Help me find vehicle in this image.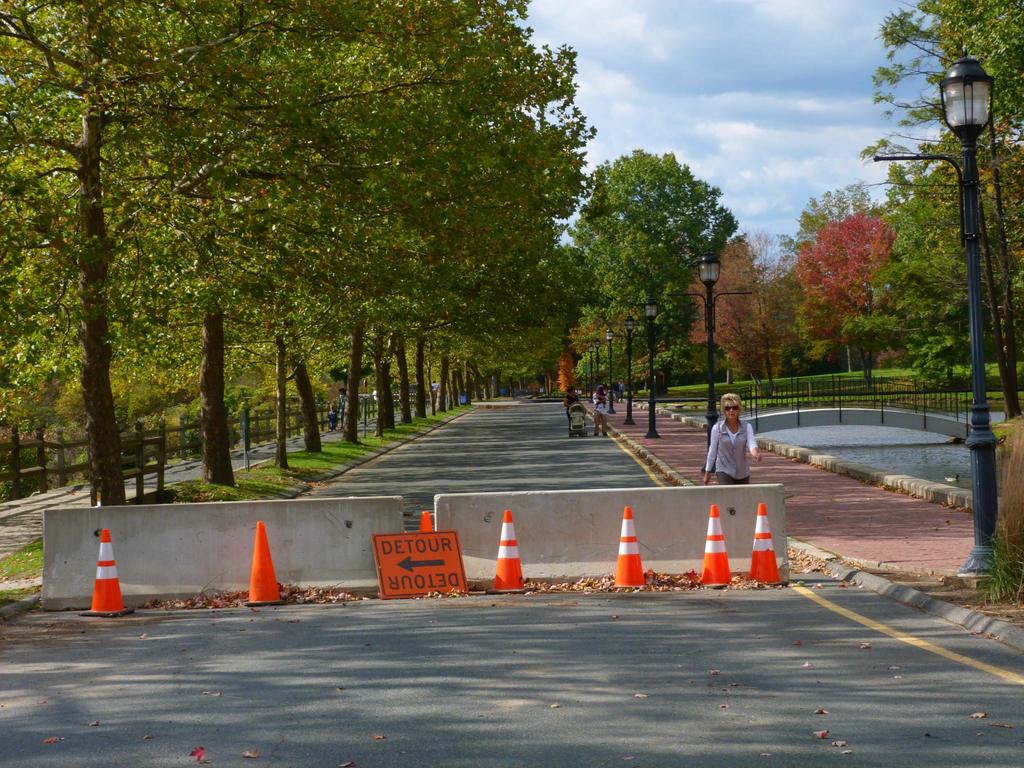
Found it: [x1=563, y1=398, x2=586, y2=436].
